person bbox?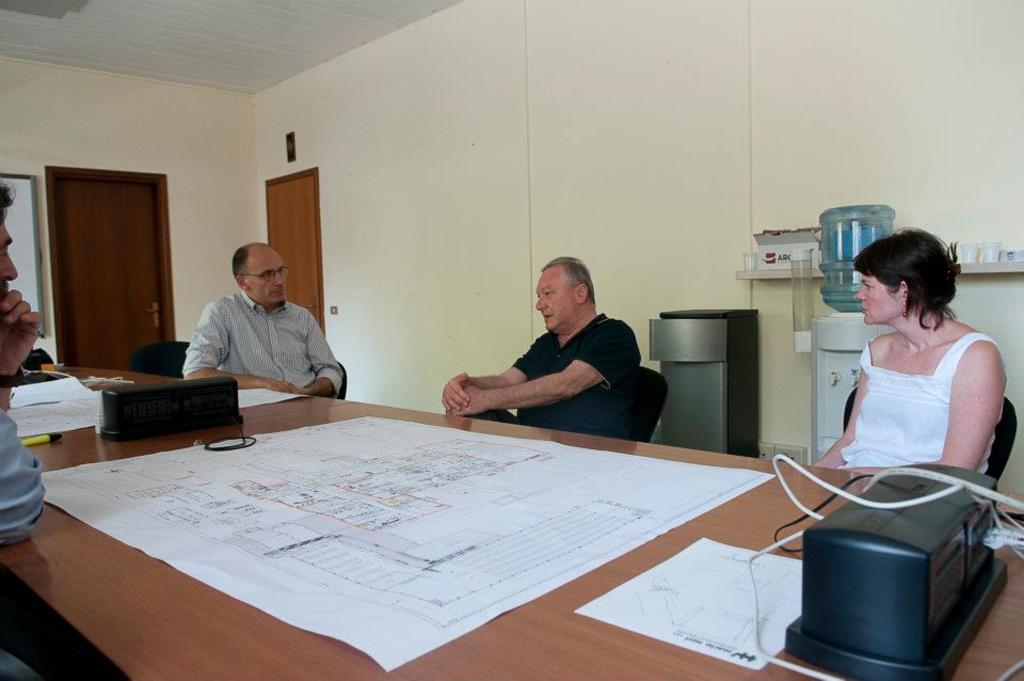
(453,240,661,435)
